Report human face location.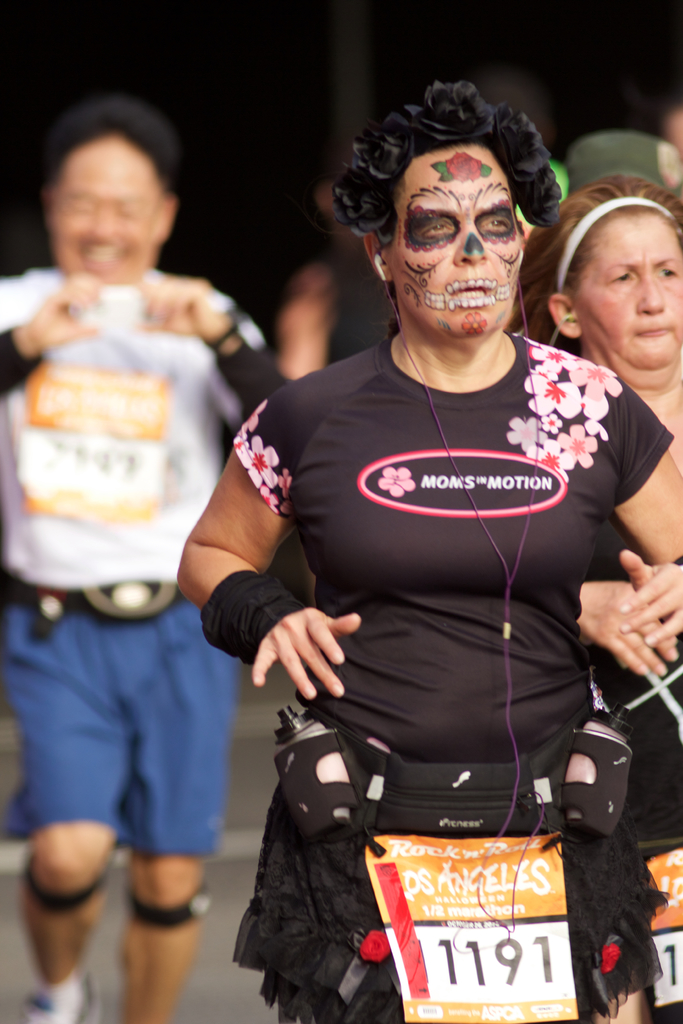
Report: {"left": 572, "top": 218, "right": 682, "bottom": 366}.
